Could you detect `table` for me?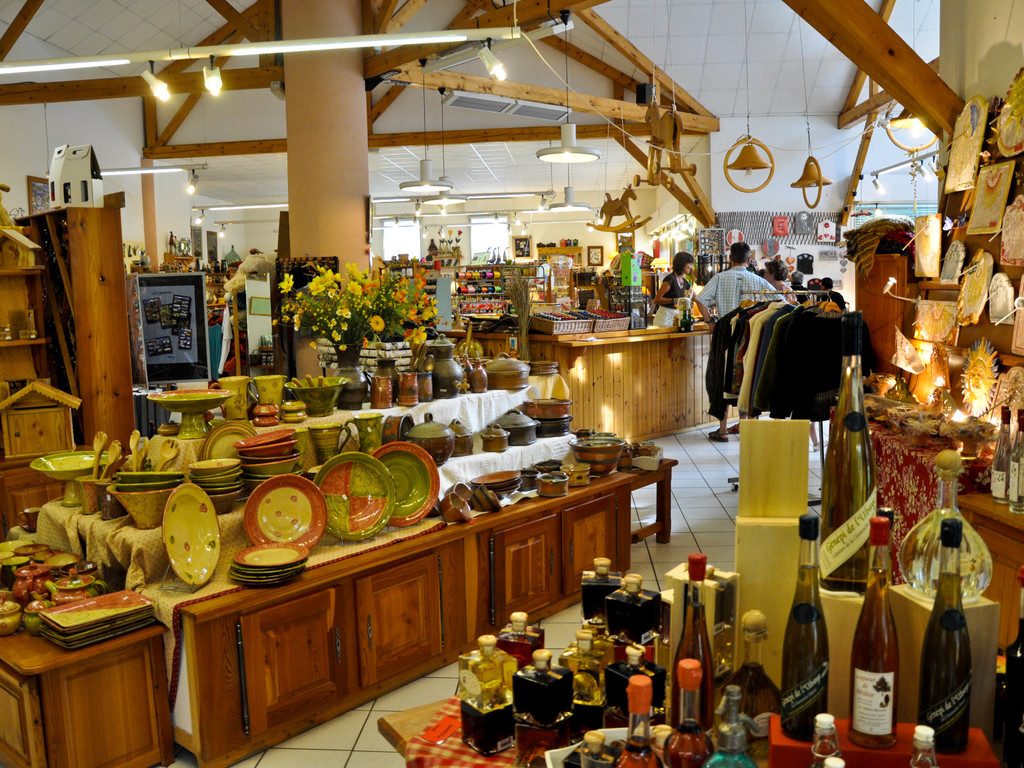
Detection result: <box>372,677,545,767</box>.
